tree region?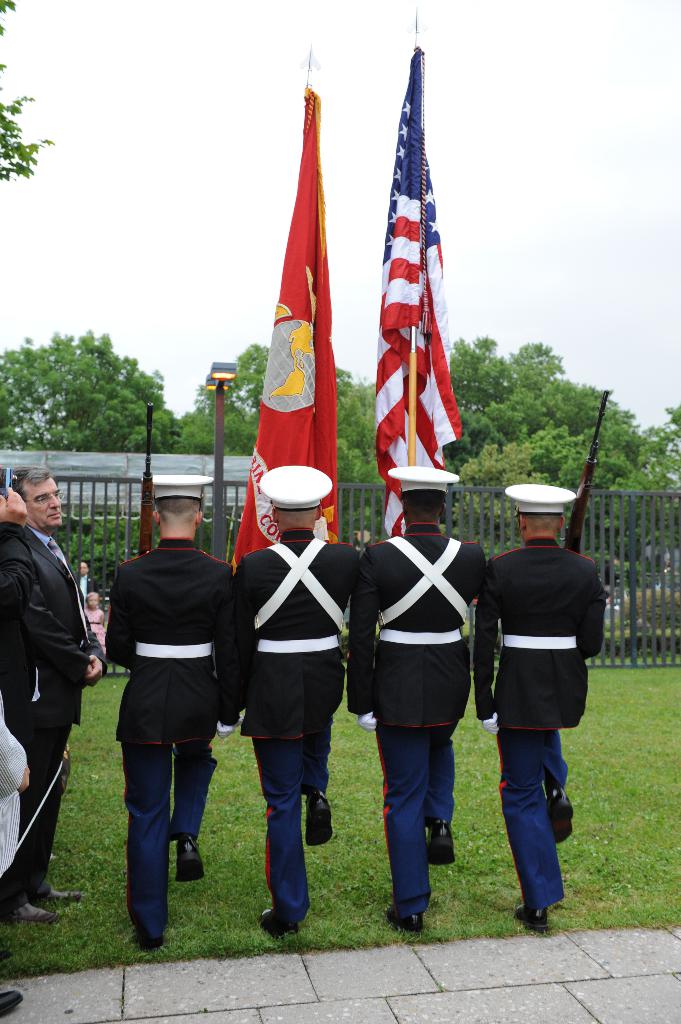
54,522,157,594
